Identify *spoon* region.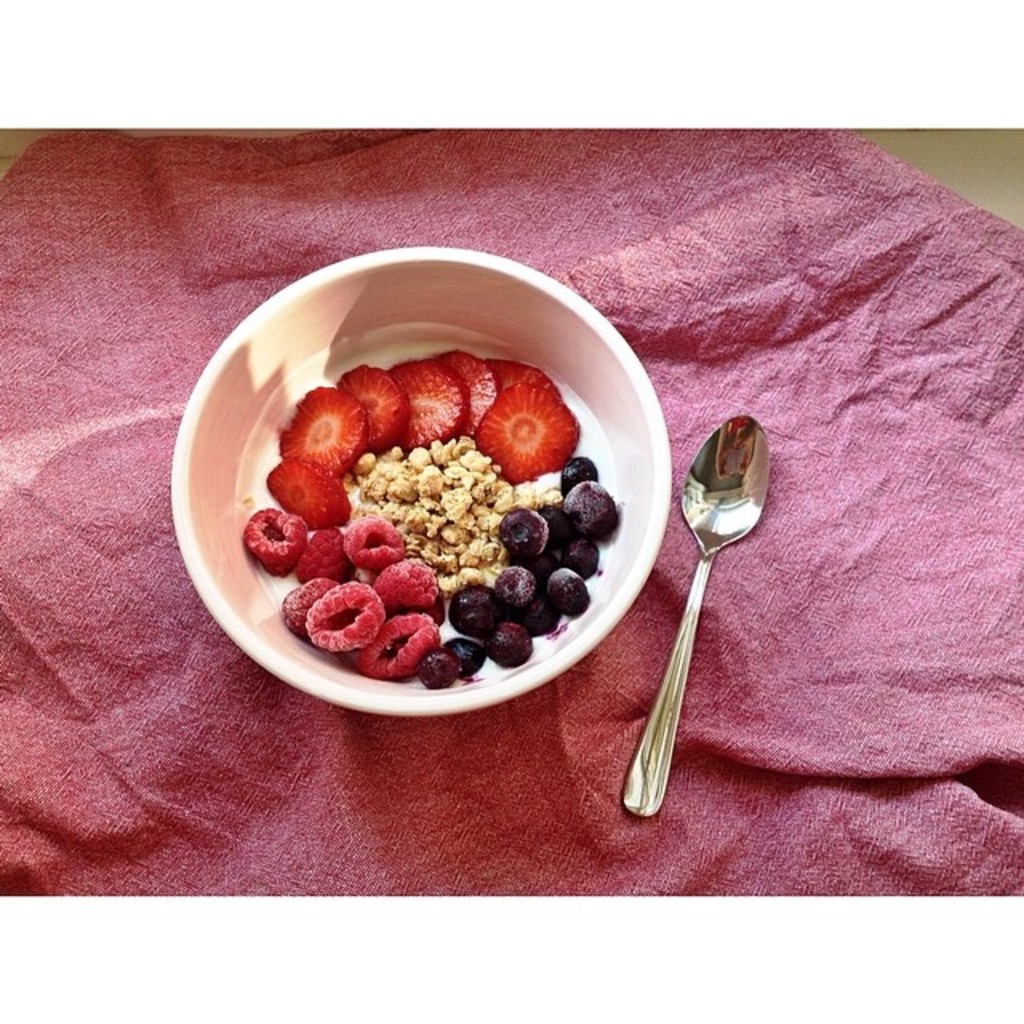
Region: 621, 414, 768, 816.
